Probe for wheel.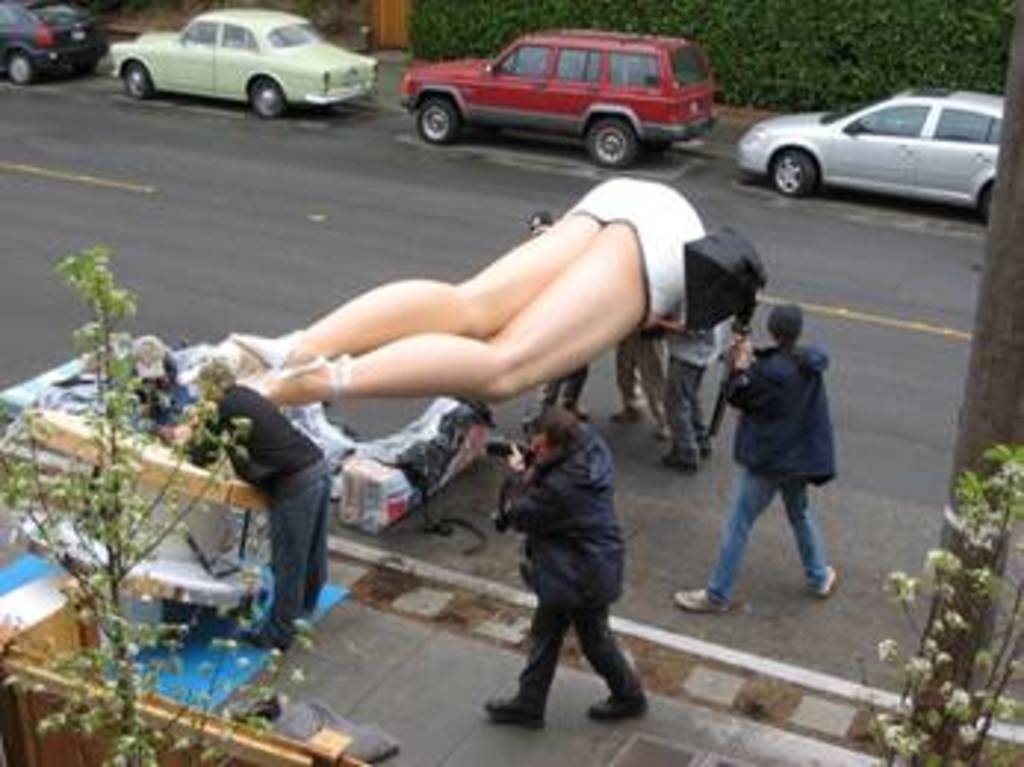
Probe result: [x1=121, y1=56, x2=153, y2=100].
